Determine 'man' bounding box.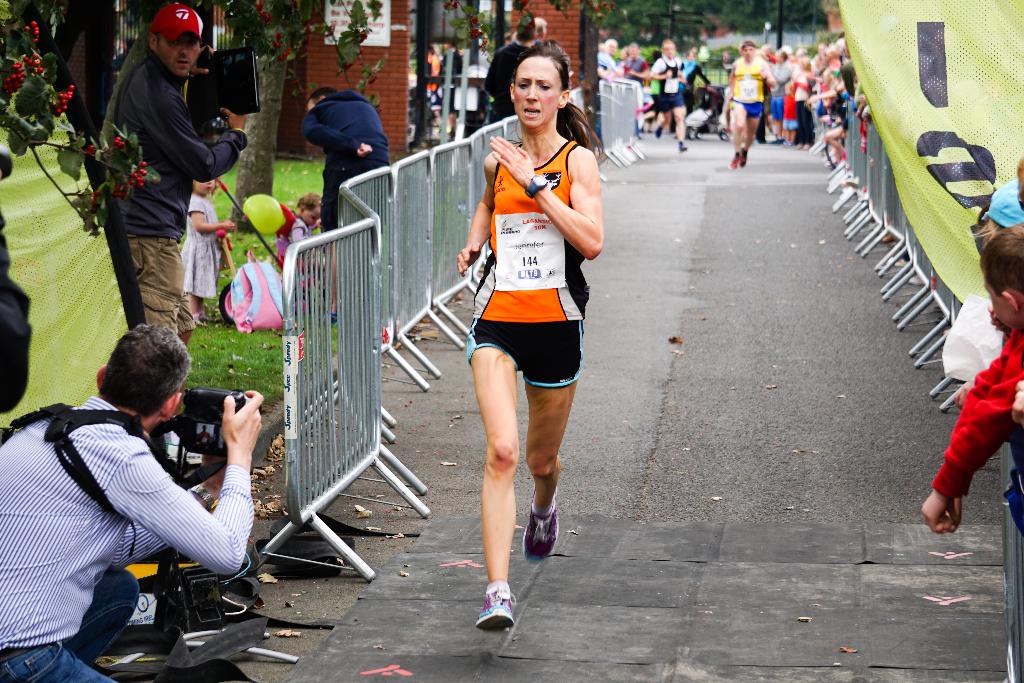
Determined: {"x1": 653, "y1": 37, "x2": 693, "y2": 152}.
